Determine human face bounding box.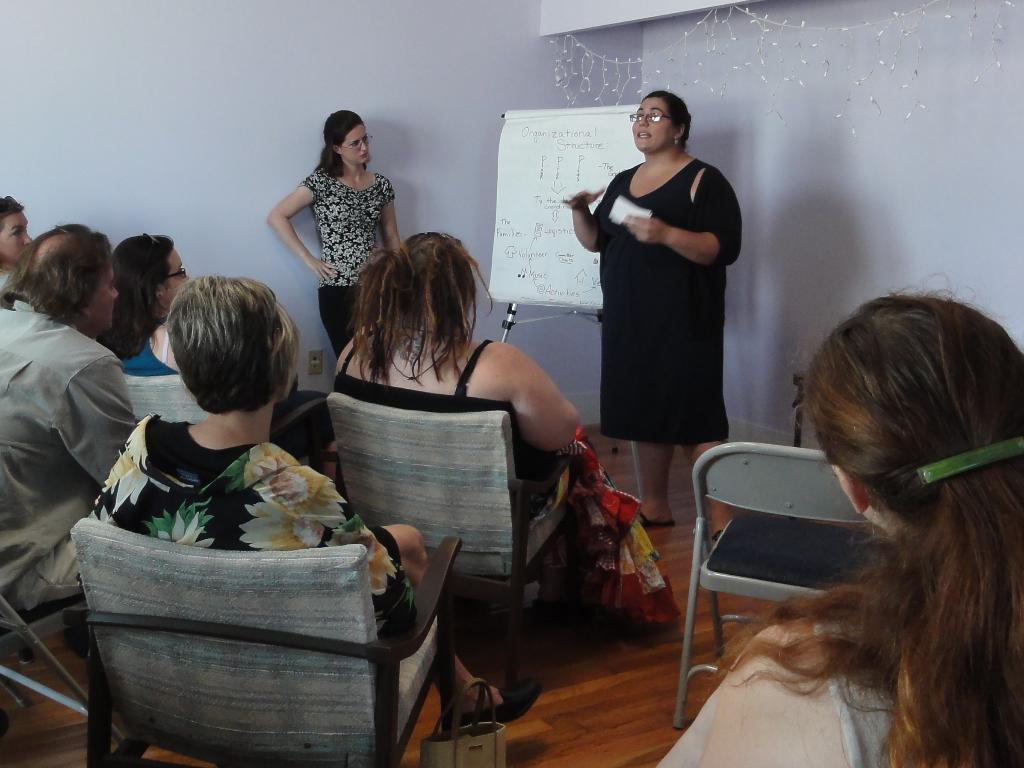
Determined: [x1=159, y1=249, x2=193, y2=313].
